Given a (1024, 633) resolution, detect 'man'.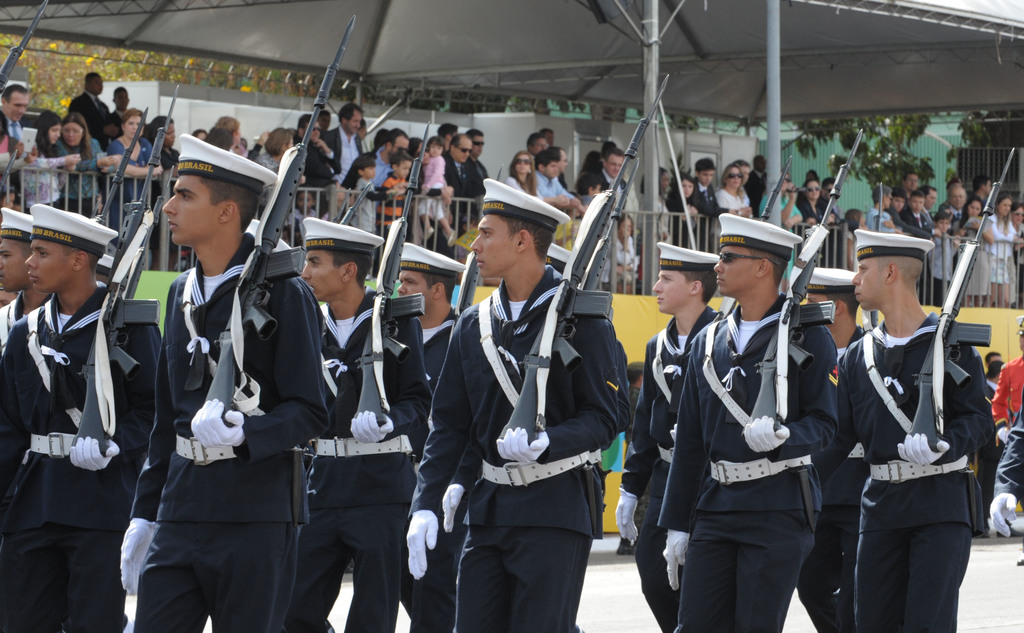
<region>68, 69, 113, 150</region>.
